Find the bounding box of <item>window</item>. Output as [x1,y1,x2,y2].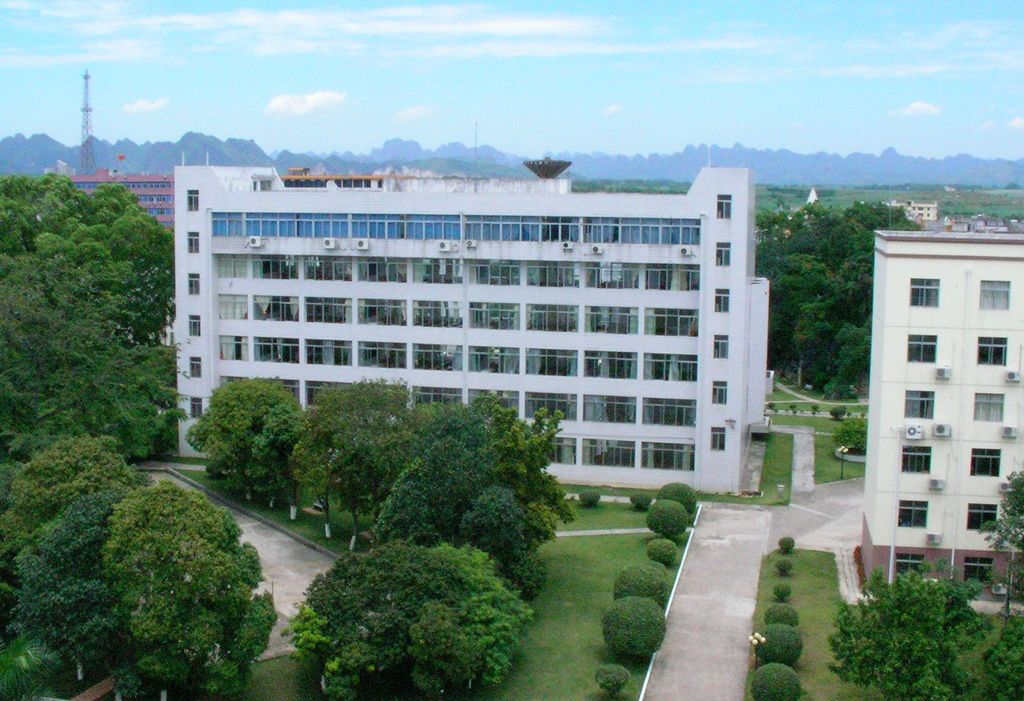
[968,383,1007,438].
